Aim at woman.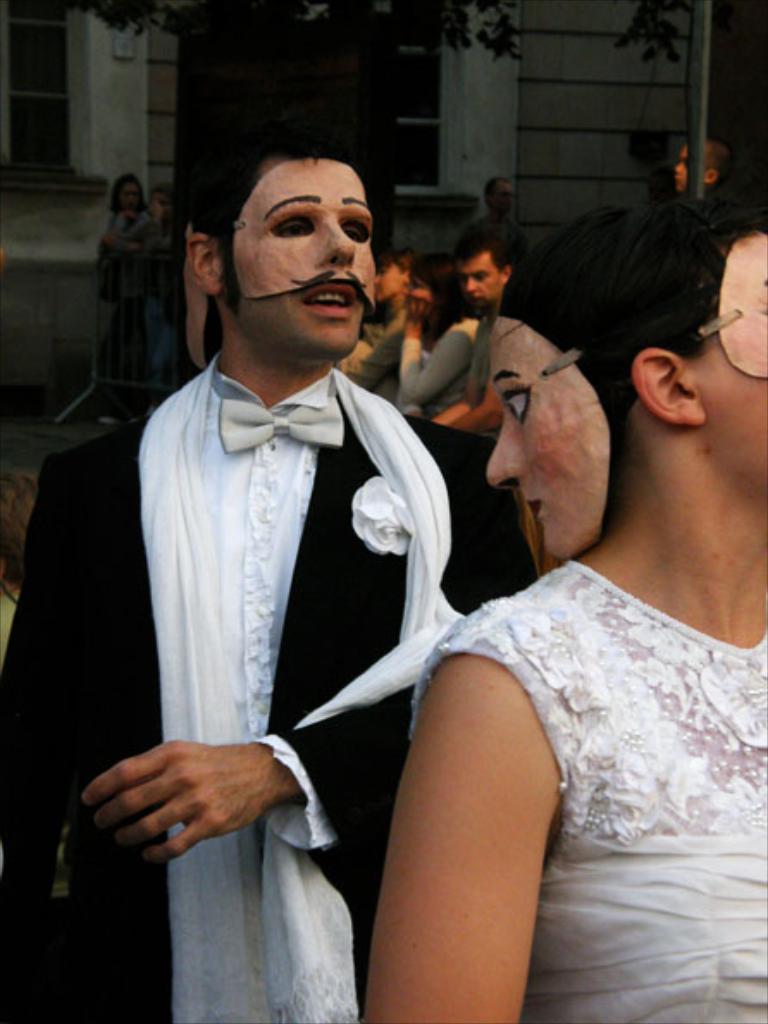
Aimed at box(84, 167, 150, 416).
